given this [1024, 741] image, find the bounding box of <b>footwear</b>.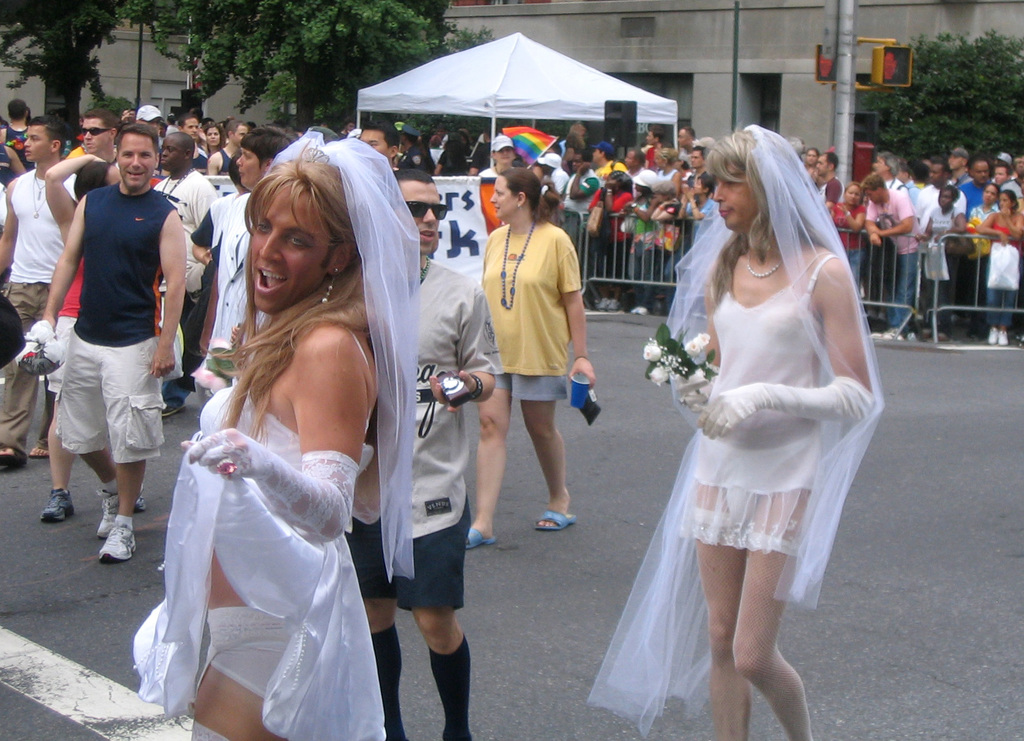
(97,494,122,536).
